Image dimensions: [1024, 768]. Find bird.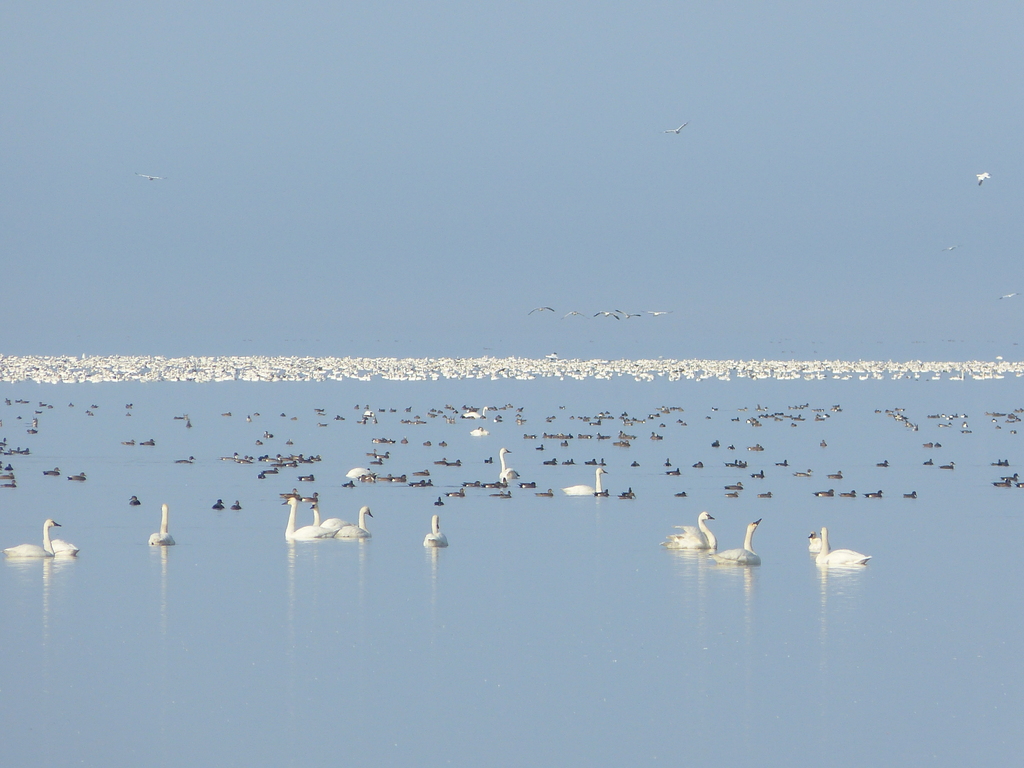
bbox=(659, 511, 719, 553).
